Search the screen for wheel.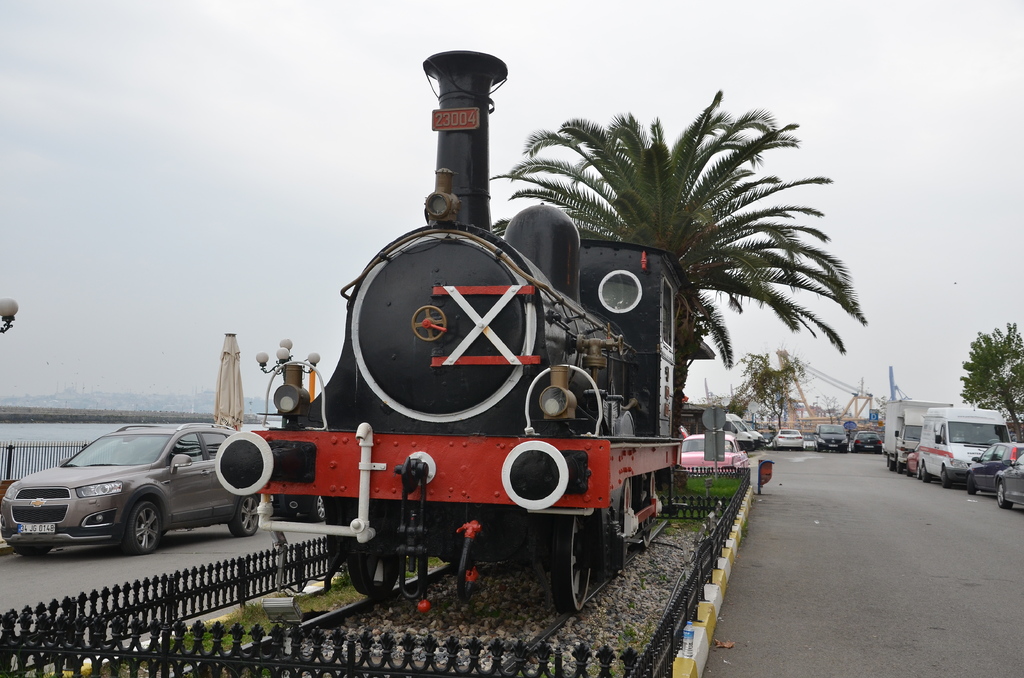
Found at [left=122, top=499, right=163, bottom=556].
